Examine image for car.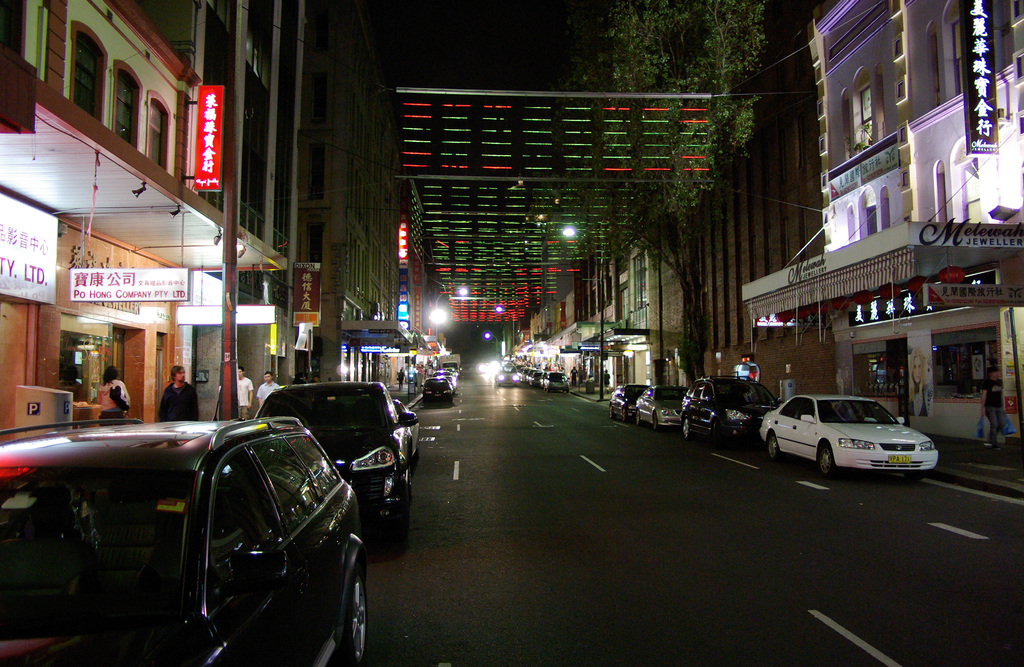
Examination result: {"left": 760, "top": 390, "right": 938, "bottom": 479}.
